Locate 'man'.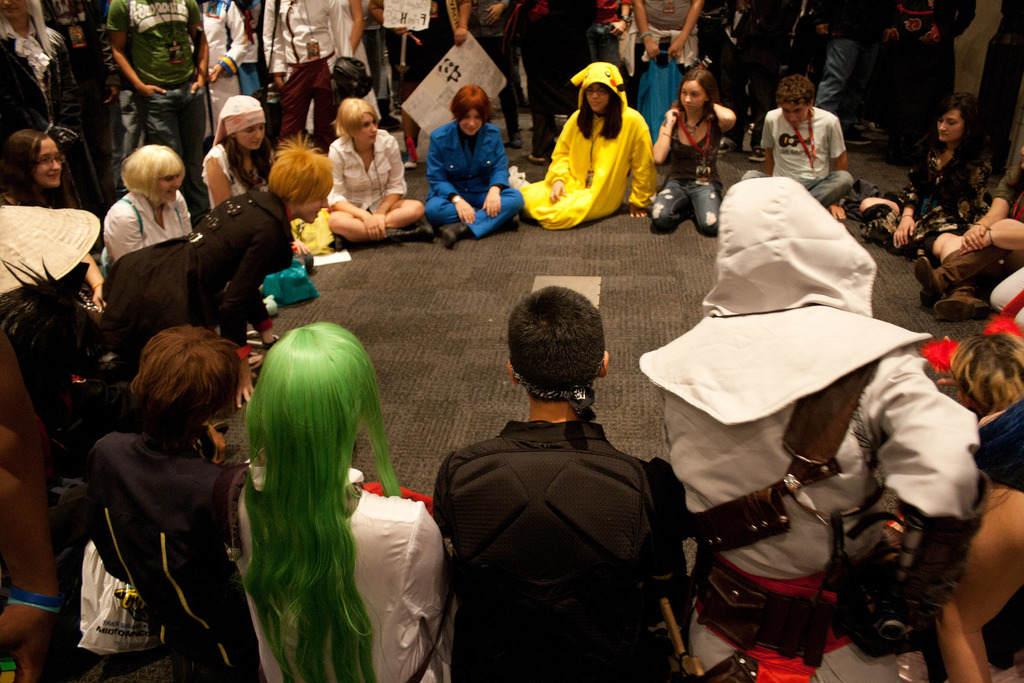
Bounding box: 915/119/1023/299.
